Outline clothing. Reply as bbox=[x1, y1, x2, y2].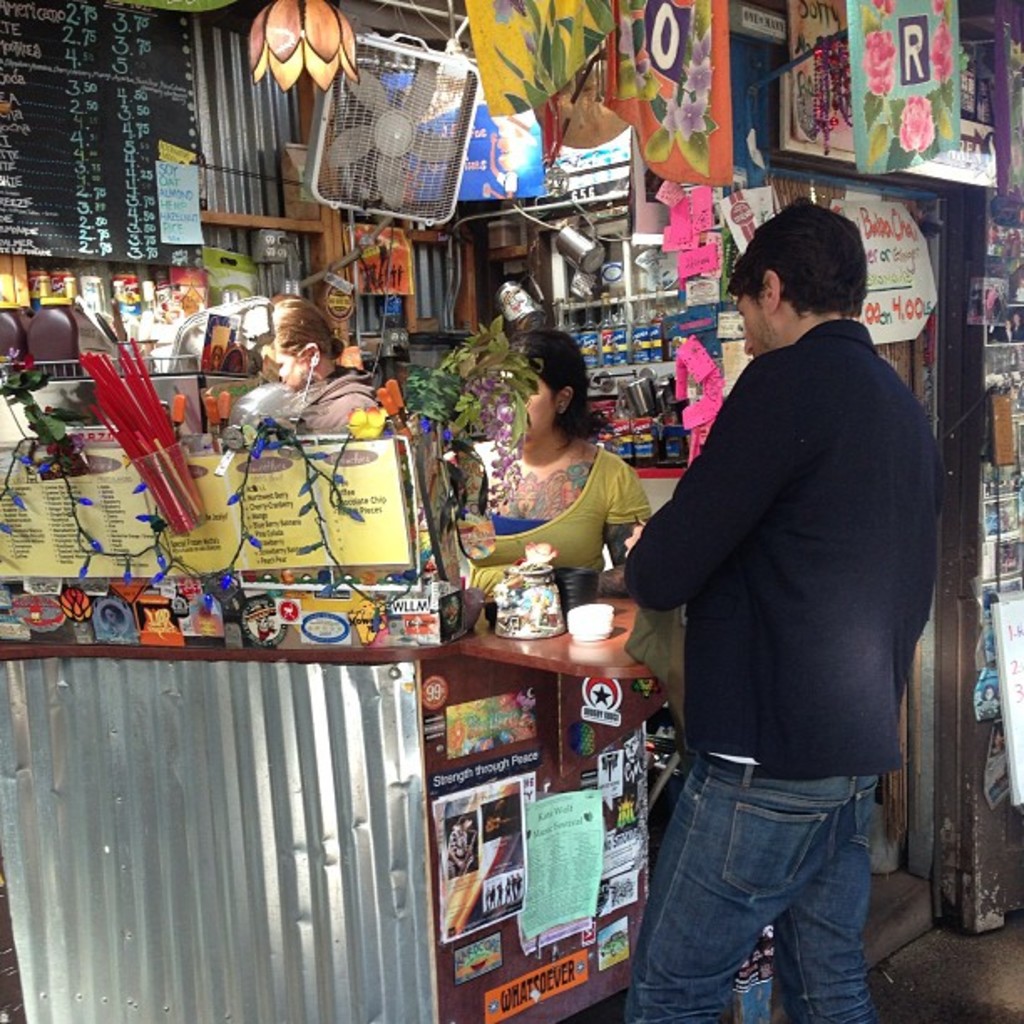
bbox=[289, 355, 388, 442].
